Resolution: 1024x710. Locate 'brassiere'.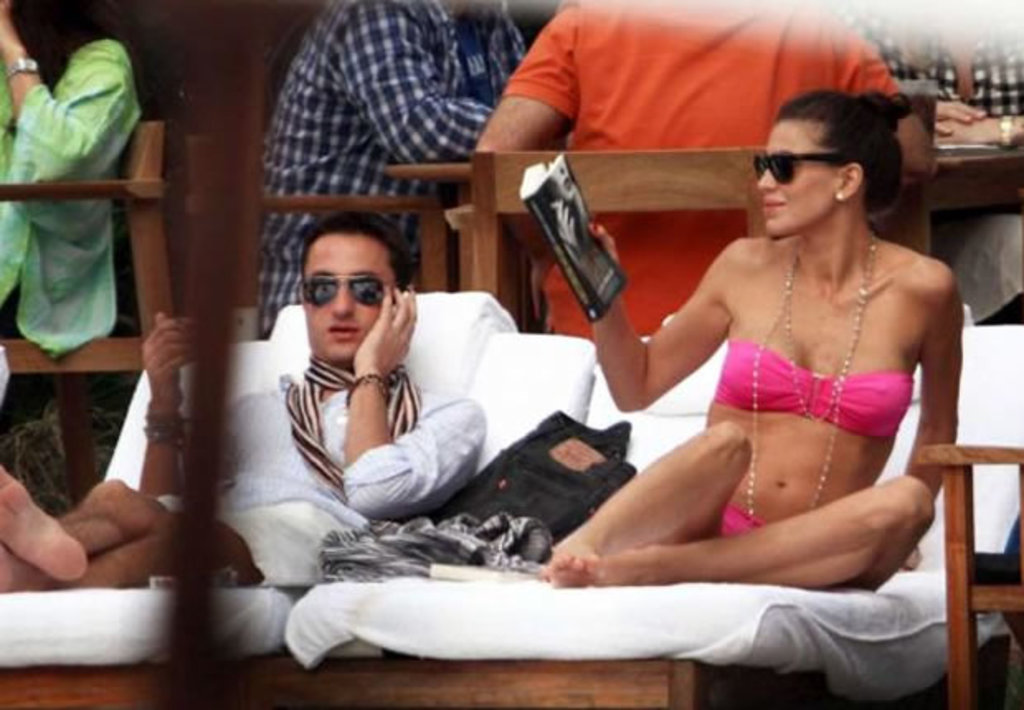
box(651, 246, 933, 558).
